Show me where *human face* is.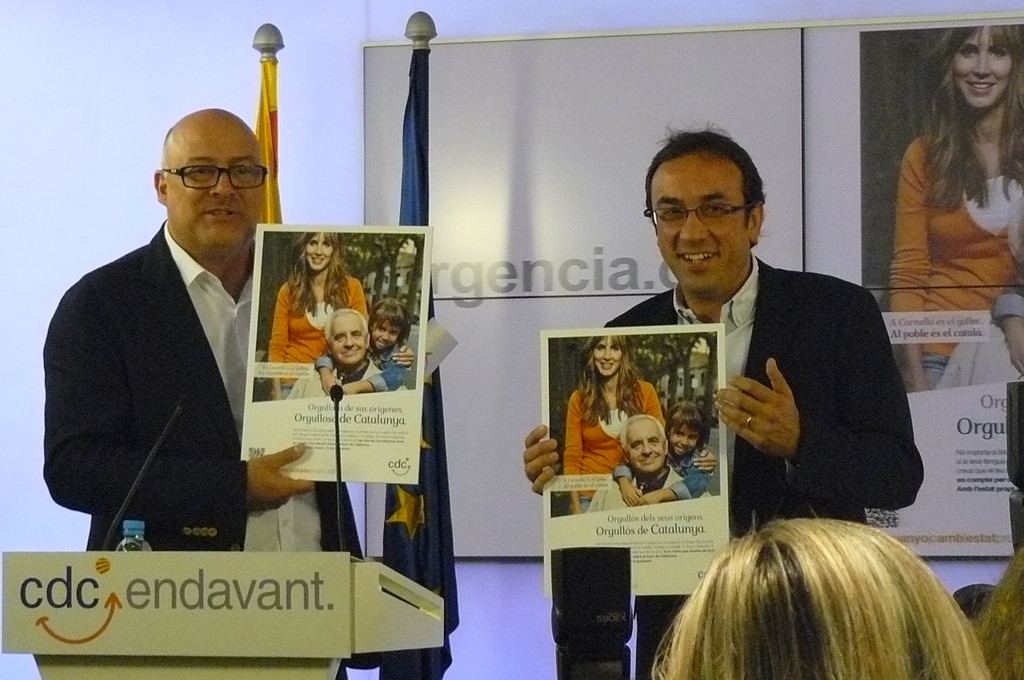
*human face* is at 307/232/334/268.
